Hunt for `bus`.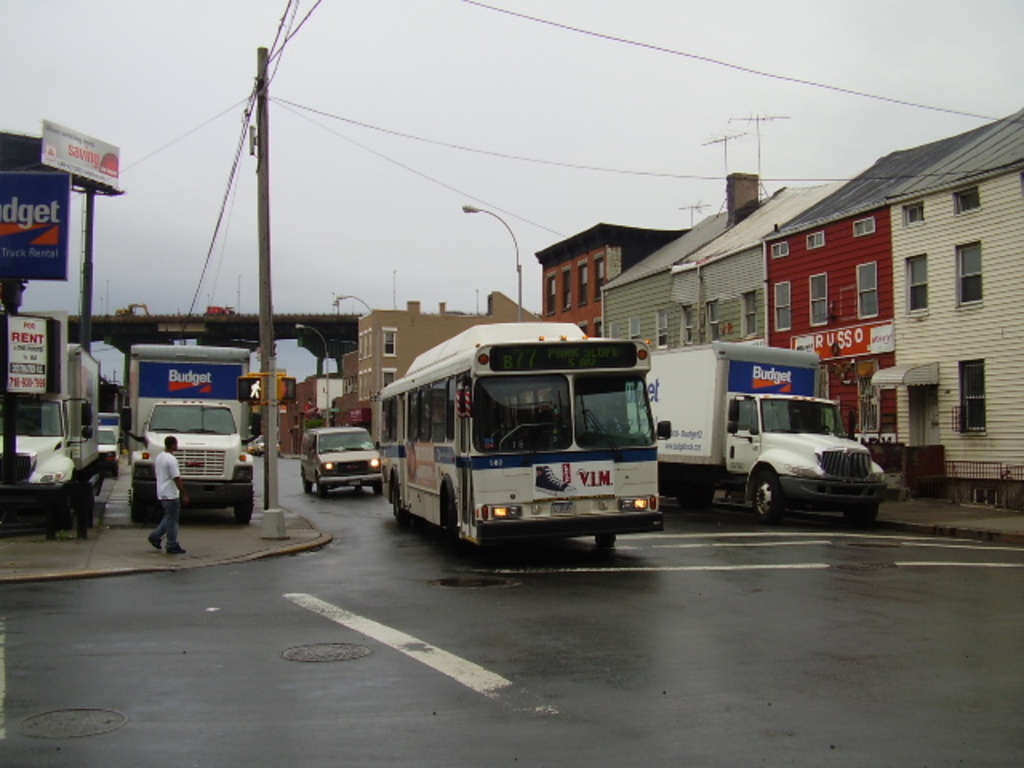
Hunted down at [376,318,674,555].
